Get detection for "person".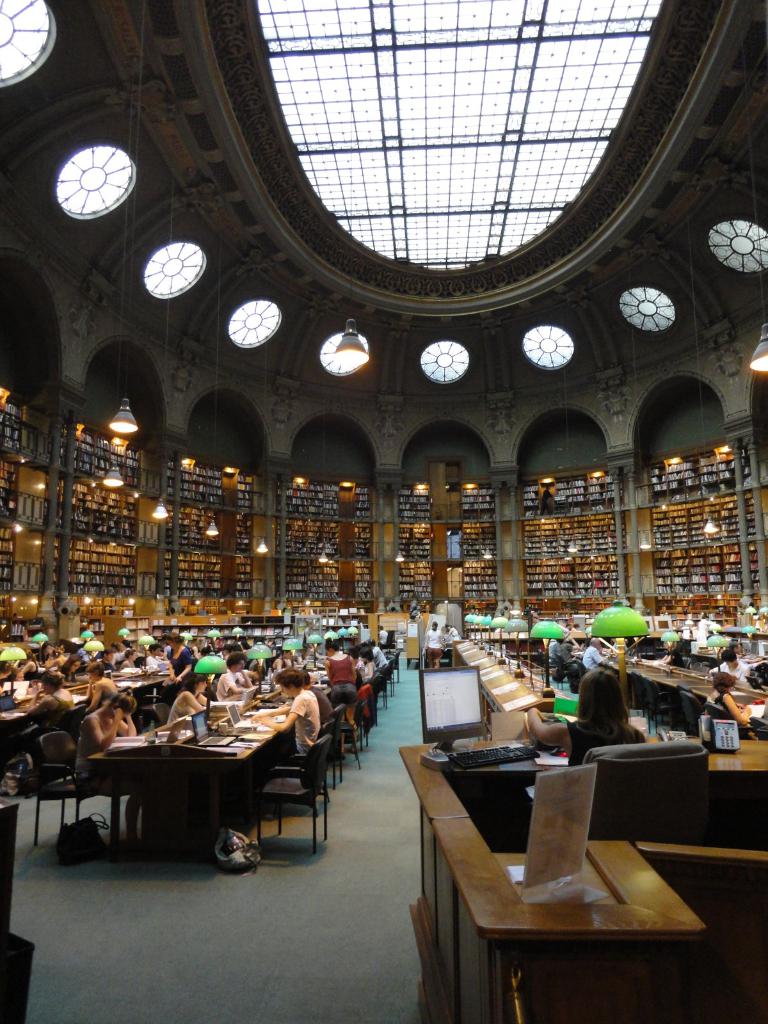
Detection: <box>701,671,756,725</box>.
